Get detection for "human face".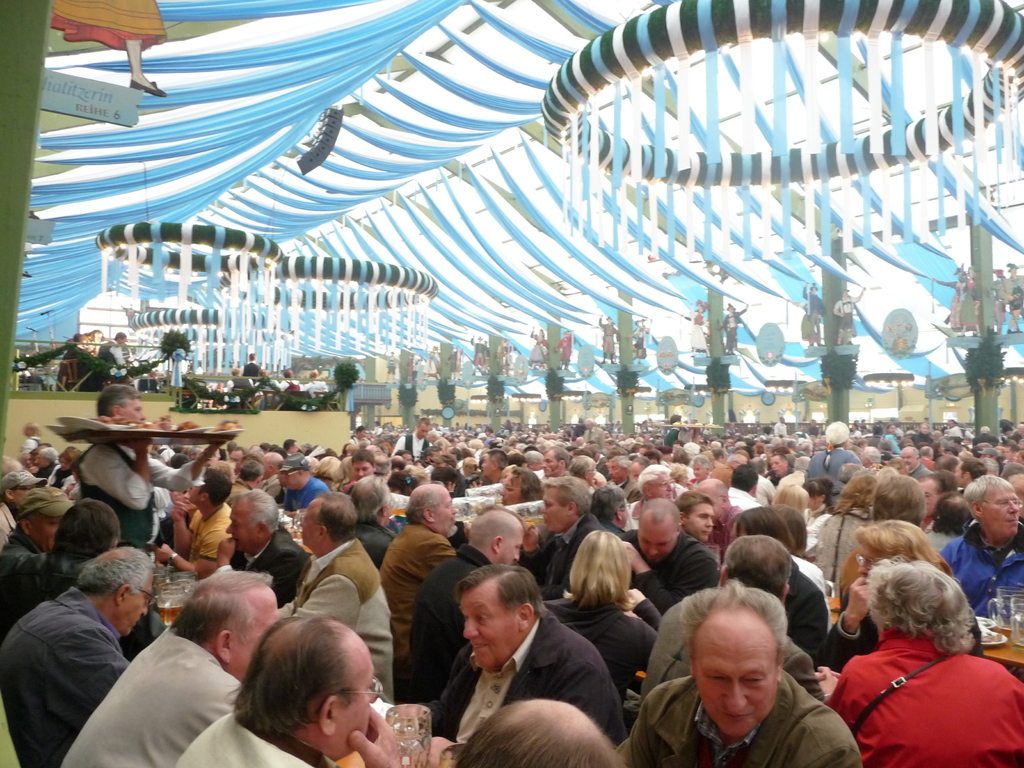
Detection: {"x1": 637, "y1": 511, "x2": 677, "y2": 561}.
